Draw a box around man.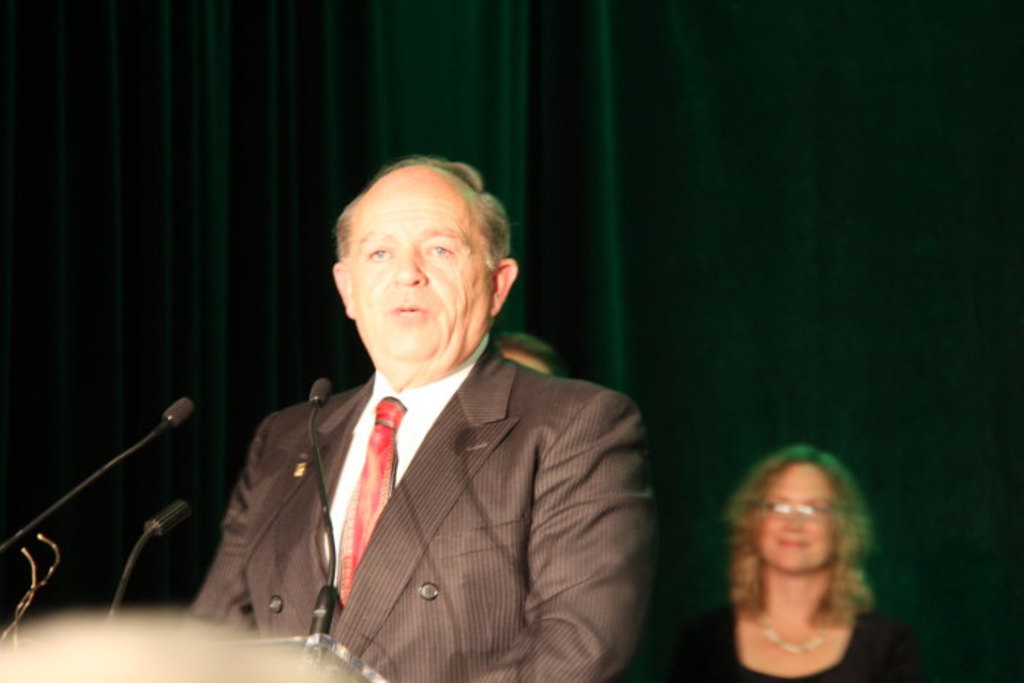
select_region(203, 162, 650, 682).
